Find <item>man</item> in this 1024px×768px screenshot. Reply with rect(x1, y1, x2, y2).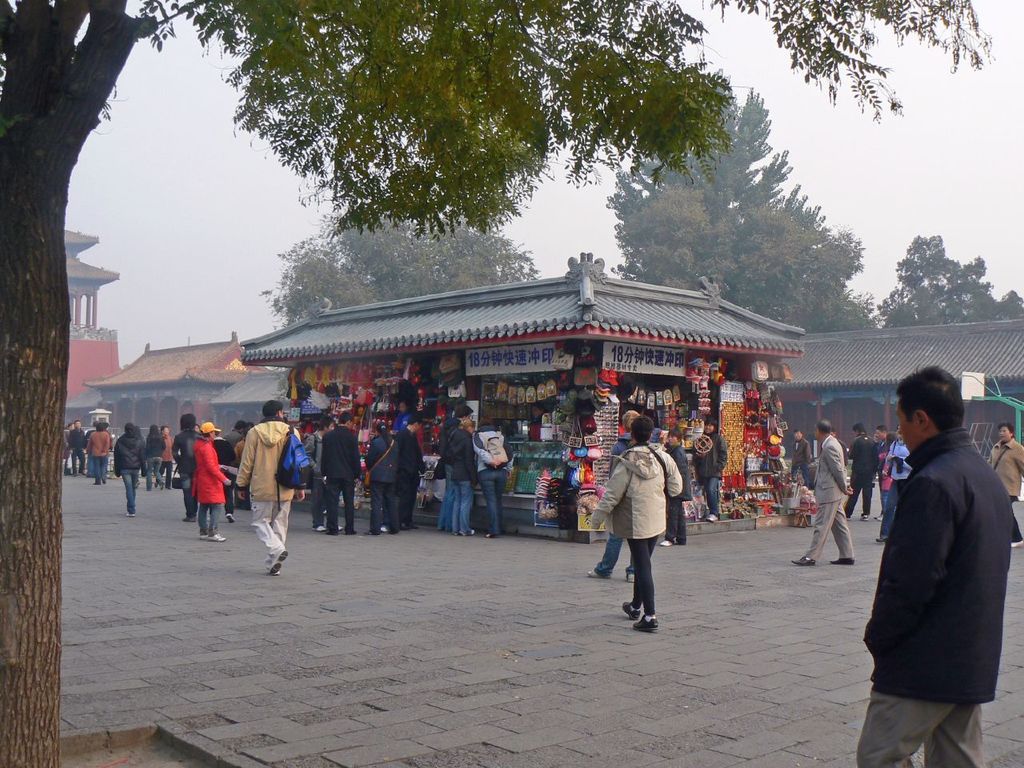
rect(989, 422, 1023, 543).
